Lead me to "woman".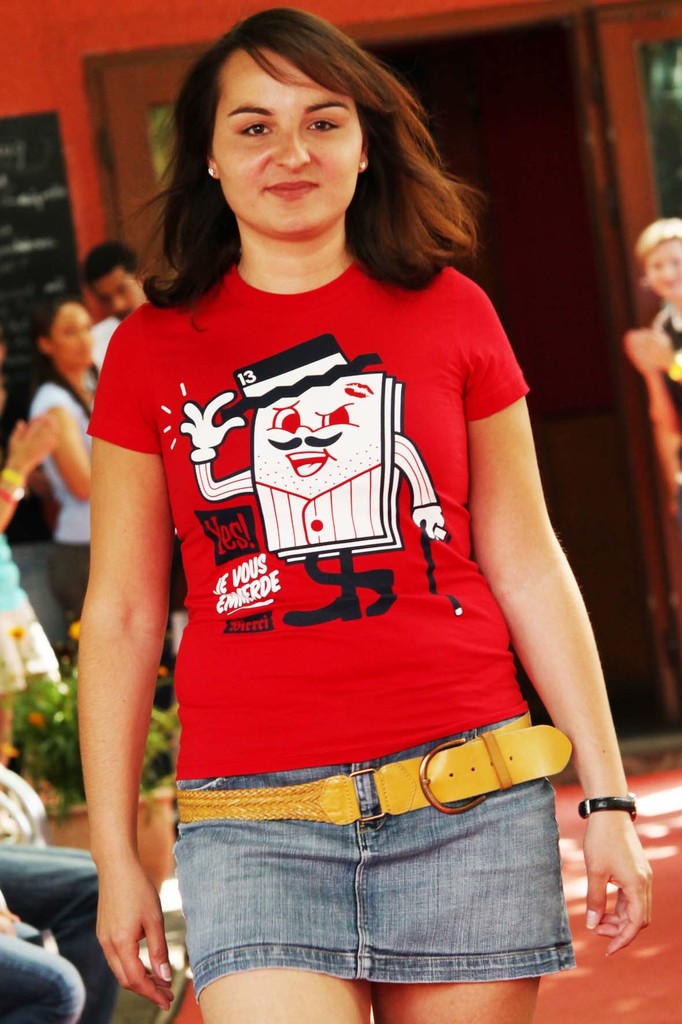
Lead to detection(624, 218, 681, 554).
